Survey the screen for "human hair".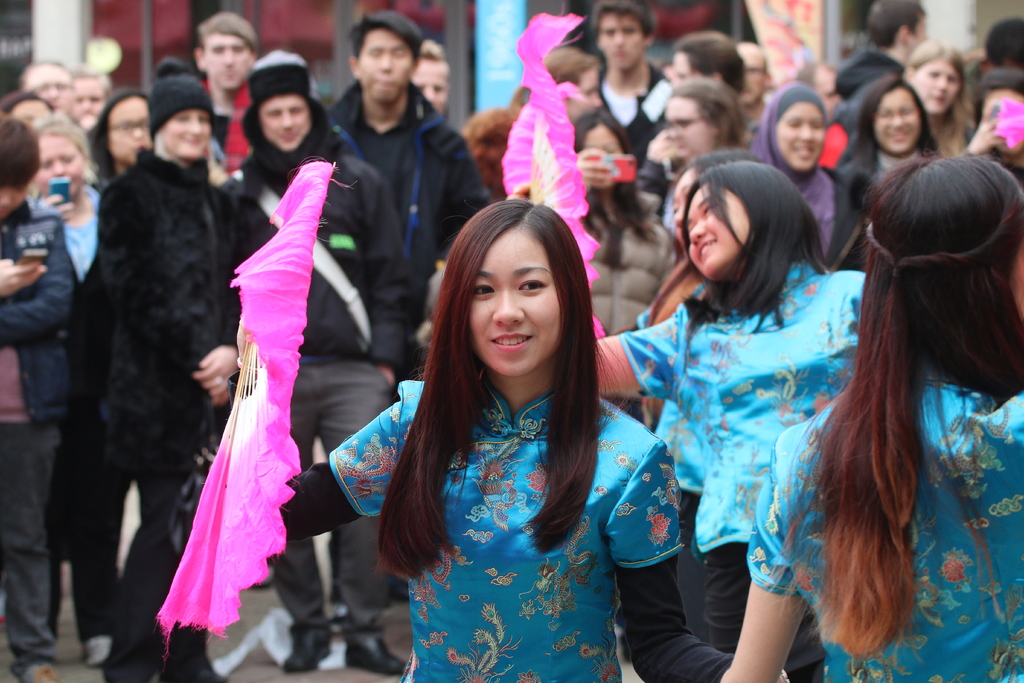
Survey found: bbox(0, 90, 59, 116).
